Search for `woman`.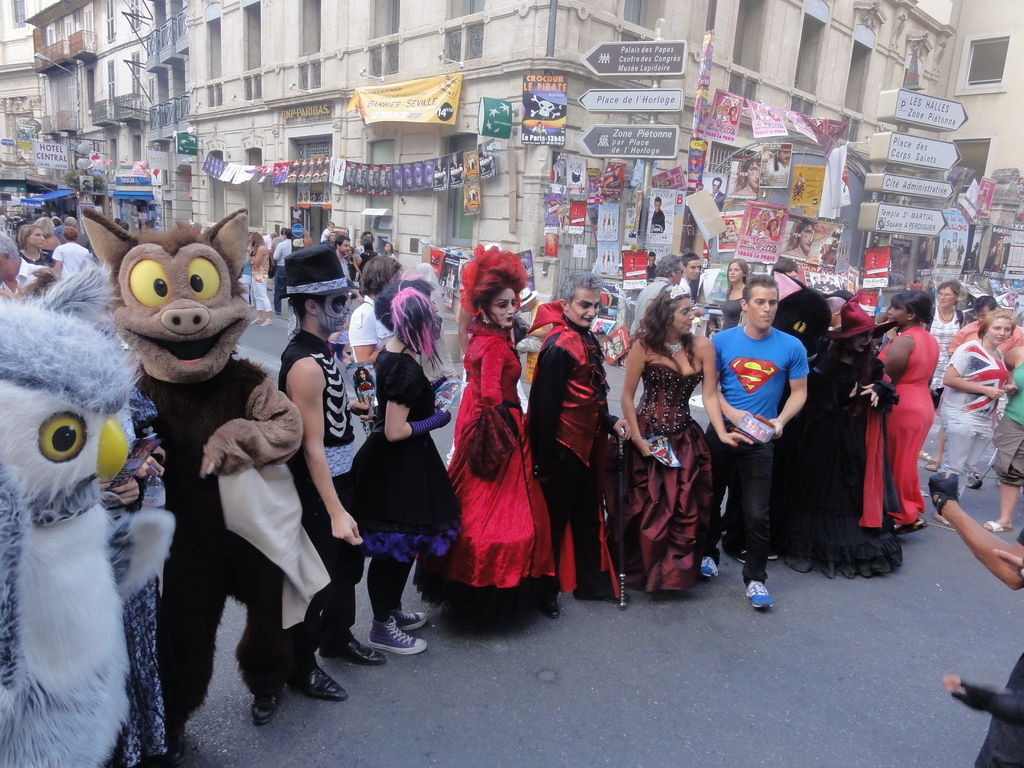
Found at crop(248, 236, 273, 325).
